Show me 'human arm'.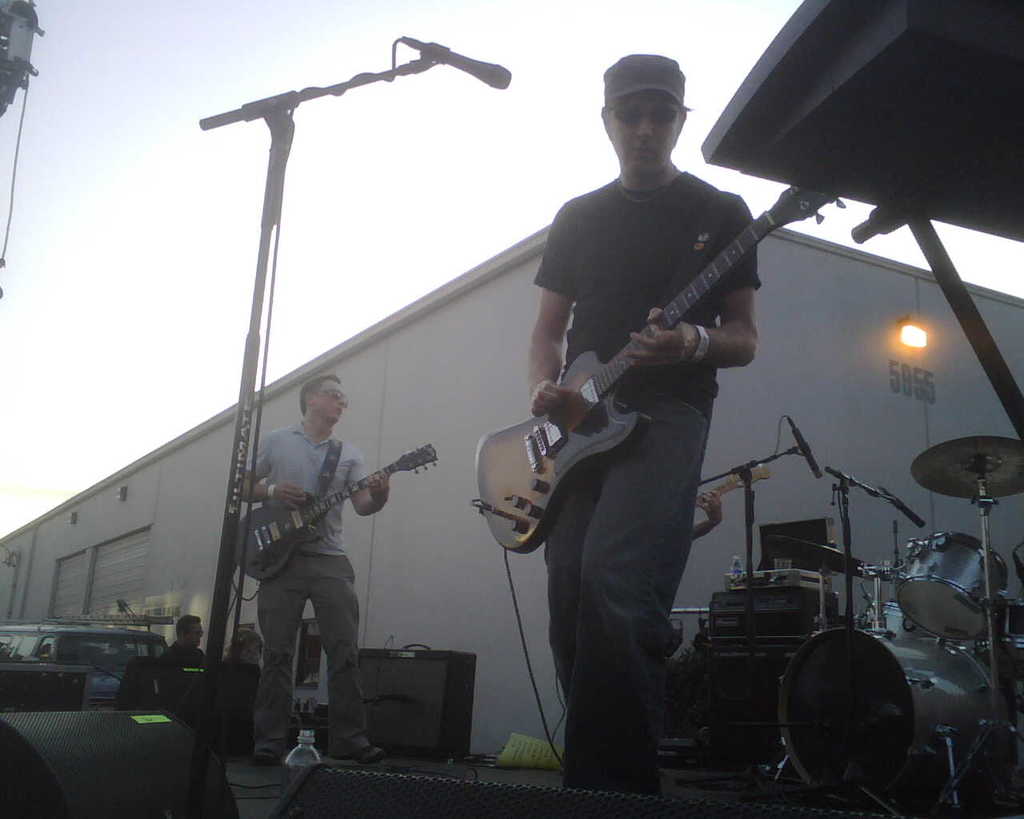
'human arm' is here: (x1=530, y1=198, x2=590, y2=417).
